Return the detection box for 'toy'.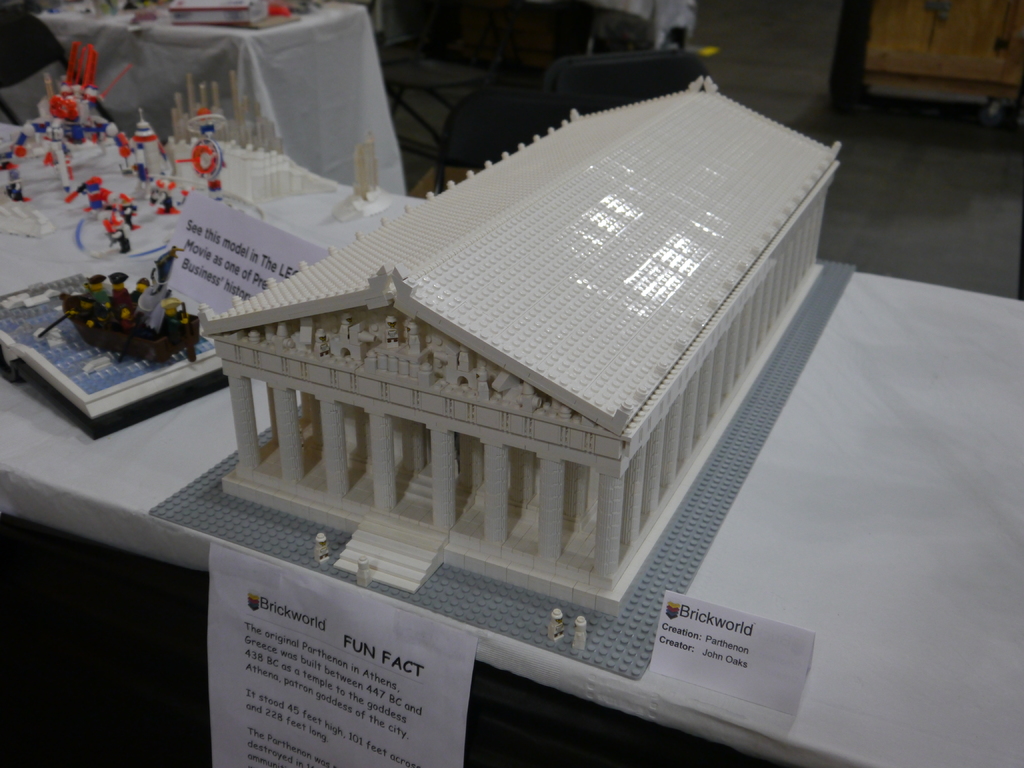
(0, 39, 127, 215).
